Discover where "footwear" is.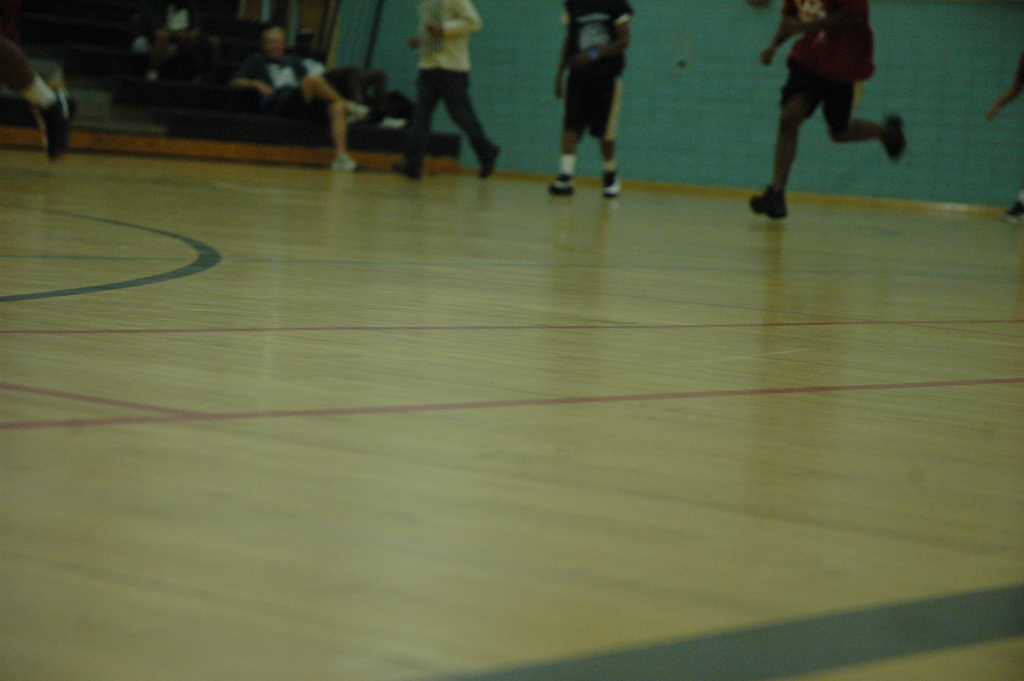
Discovered at crop(32, 87, 83, 167).
